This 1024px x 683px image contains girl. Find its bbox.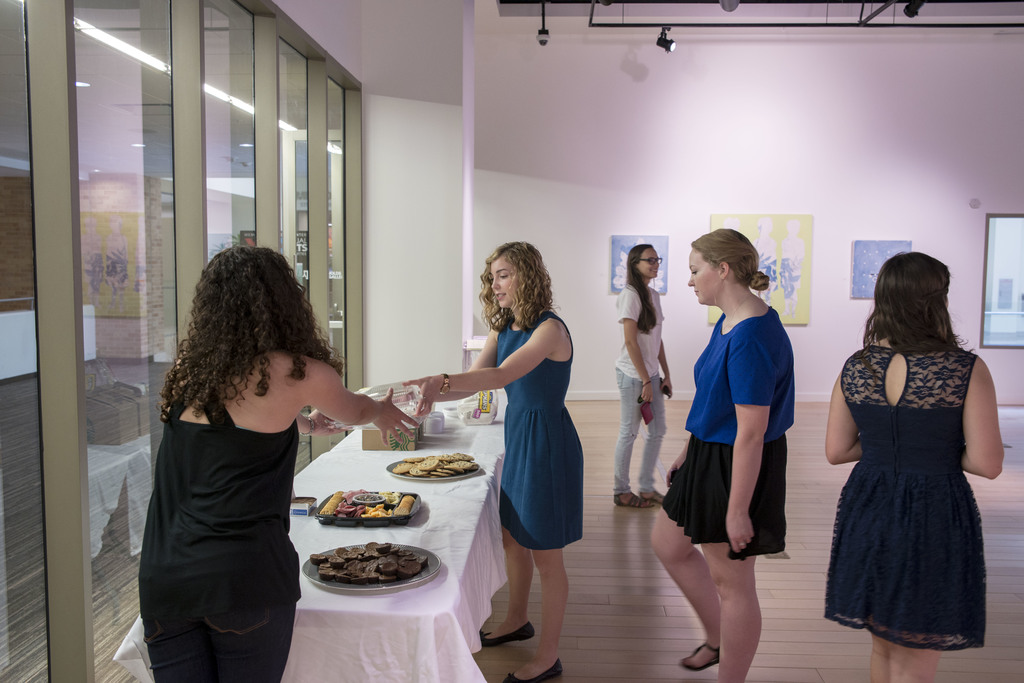
l=646, t=227, r=800, b=682.
